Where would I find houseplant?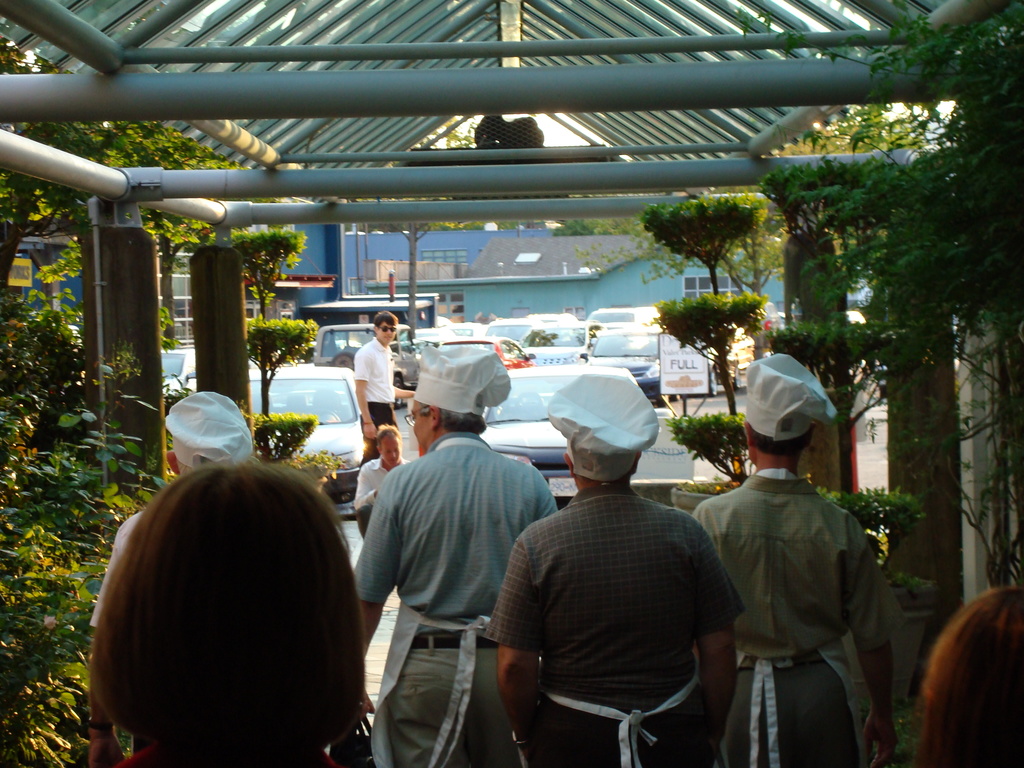
At bbox=[225, 225, 351, 499].
